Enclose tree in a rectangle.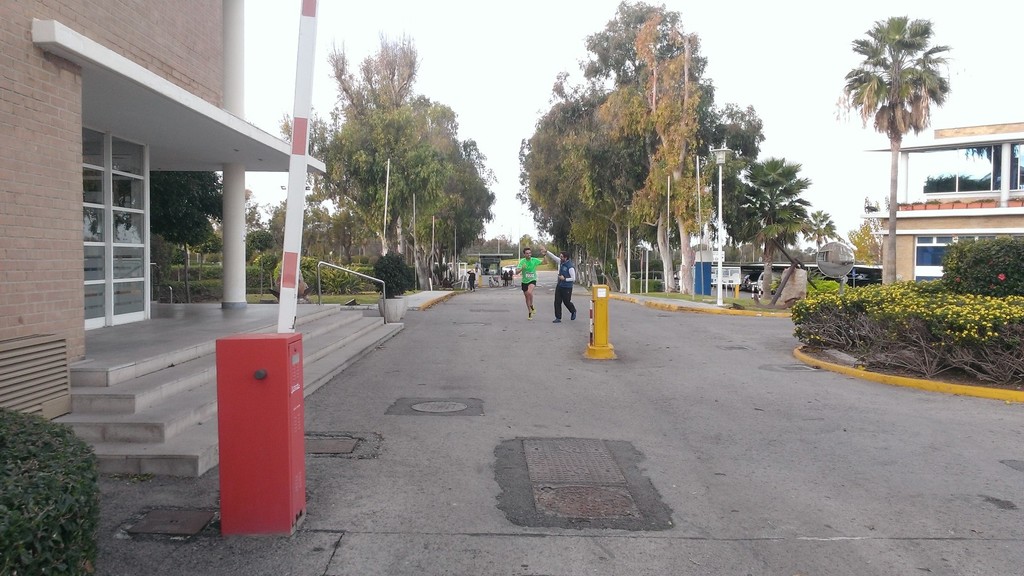
box=[277, 93, 454, 257].
